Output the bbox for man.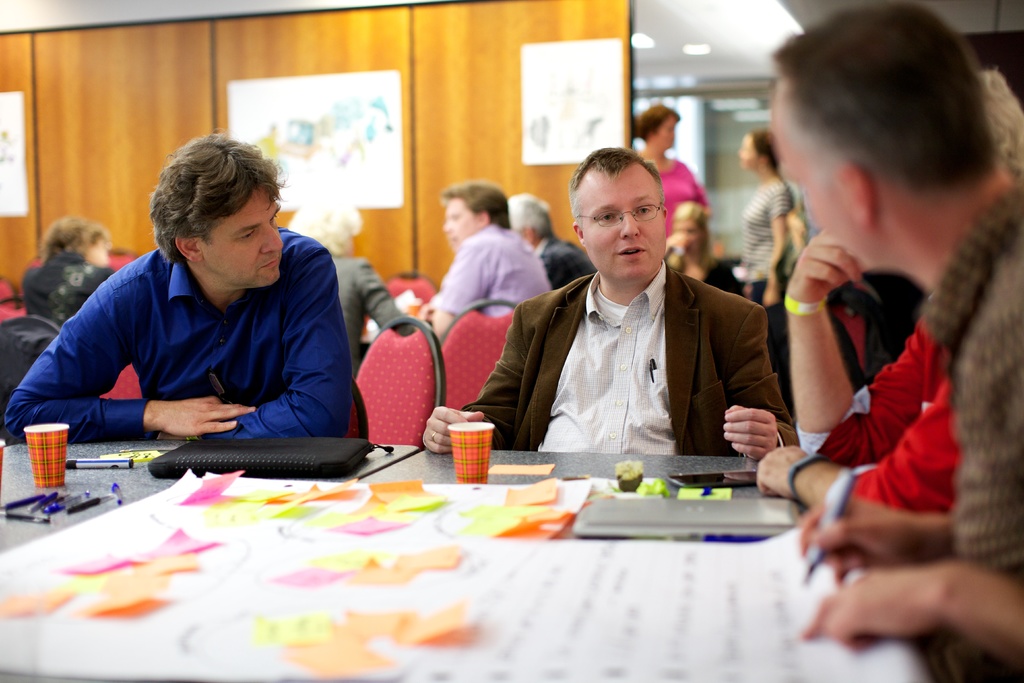
<bbox>1, 127, 353, 438</bbox>.
